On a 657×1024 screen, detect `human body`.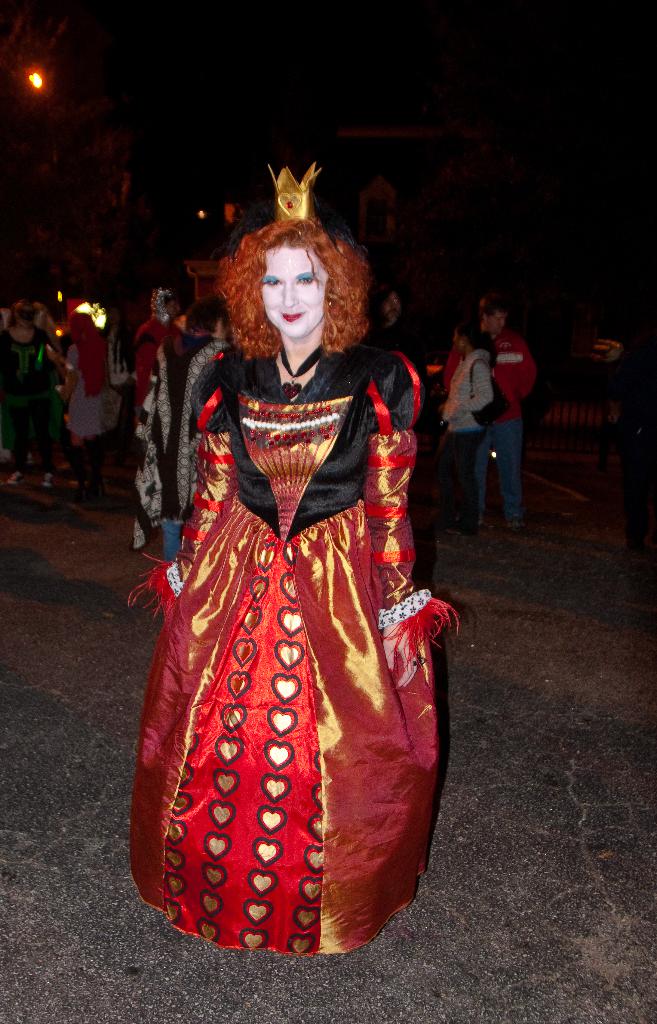
{"x1": 445, "y1": 293, "x2": 537, "y2": 535}.
